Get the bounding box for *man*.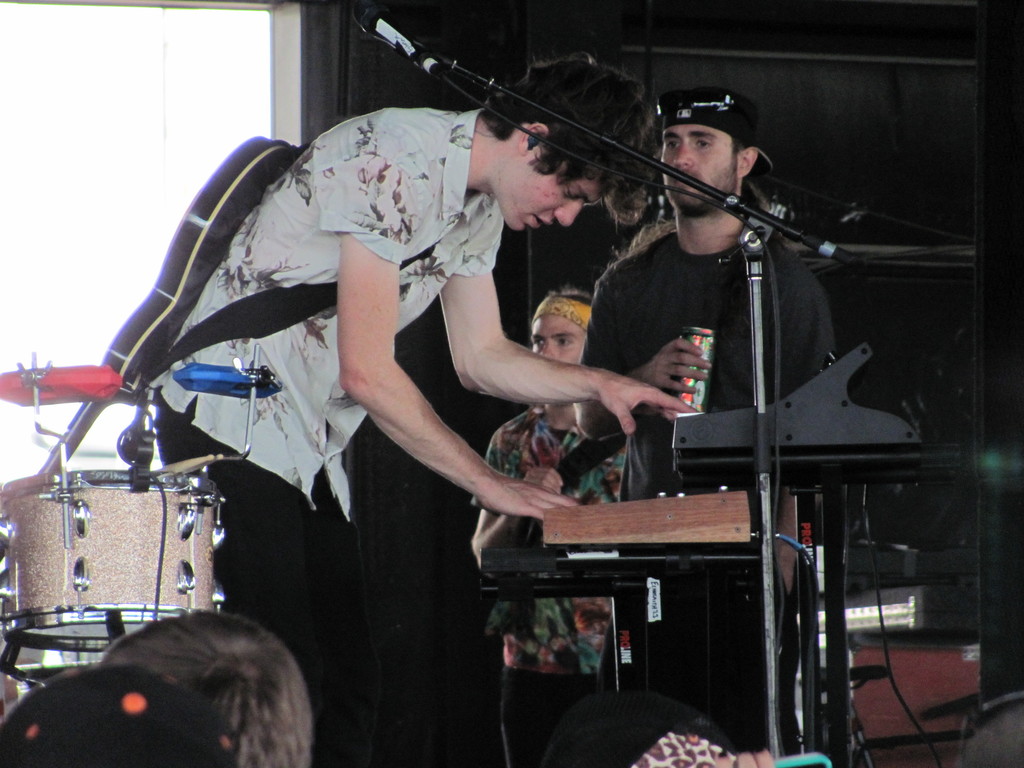
x1=467 y1=280 x2=646 y2=767.
